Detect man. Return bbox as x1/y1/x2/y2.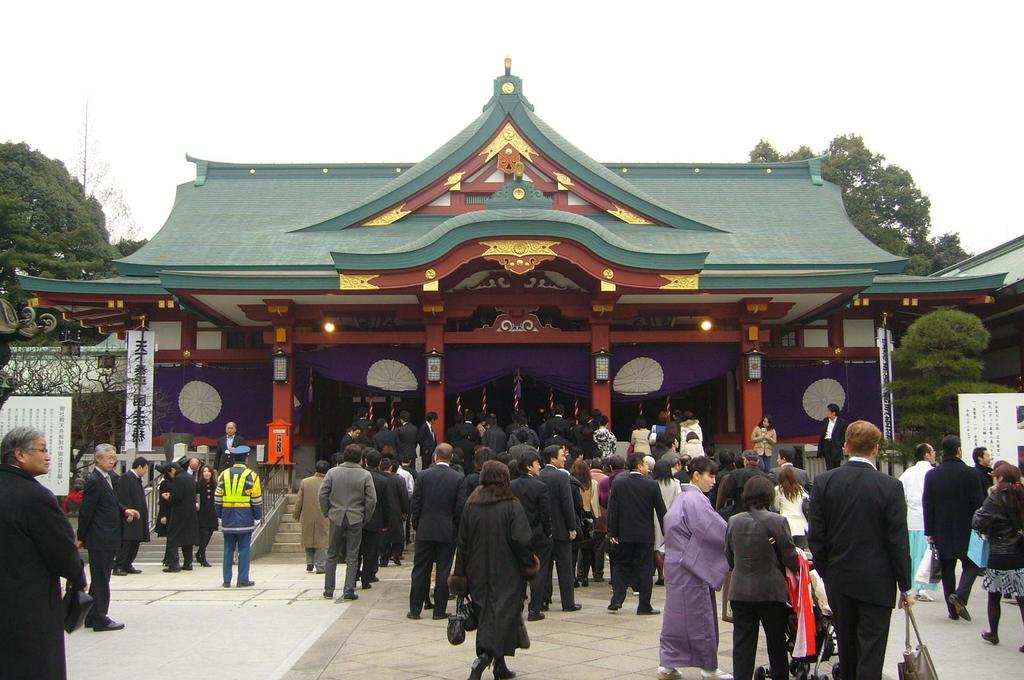
448/413/483/452.
